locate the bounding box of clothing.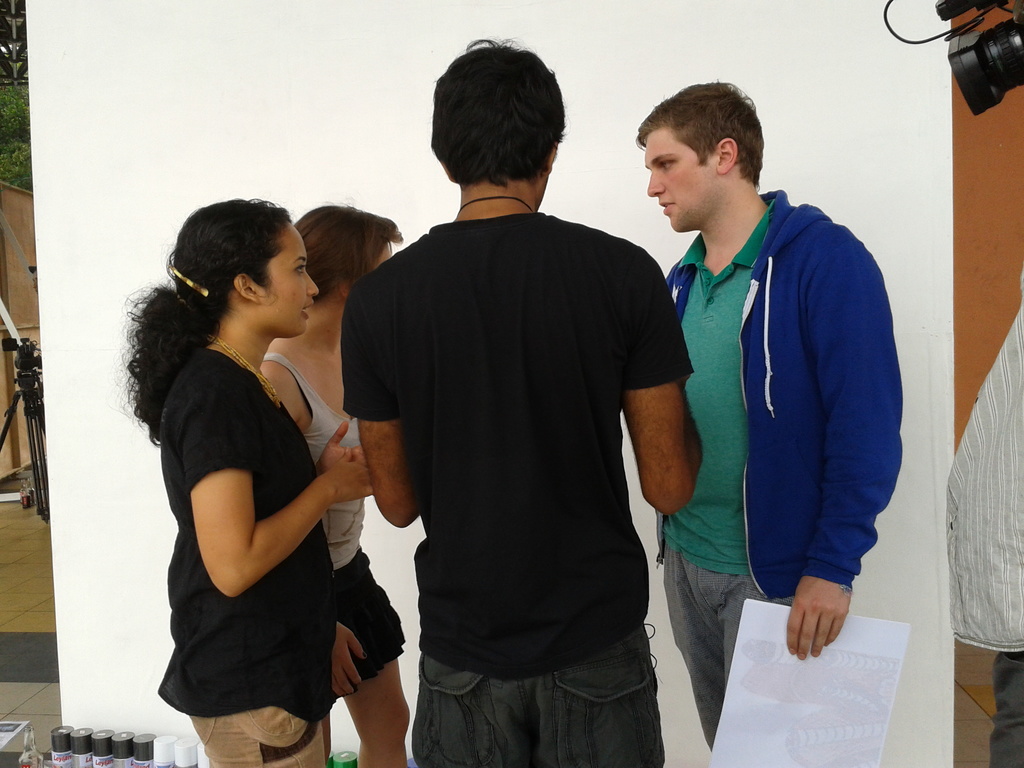
Bounding box: detection(660, 190, 904, 757).
